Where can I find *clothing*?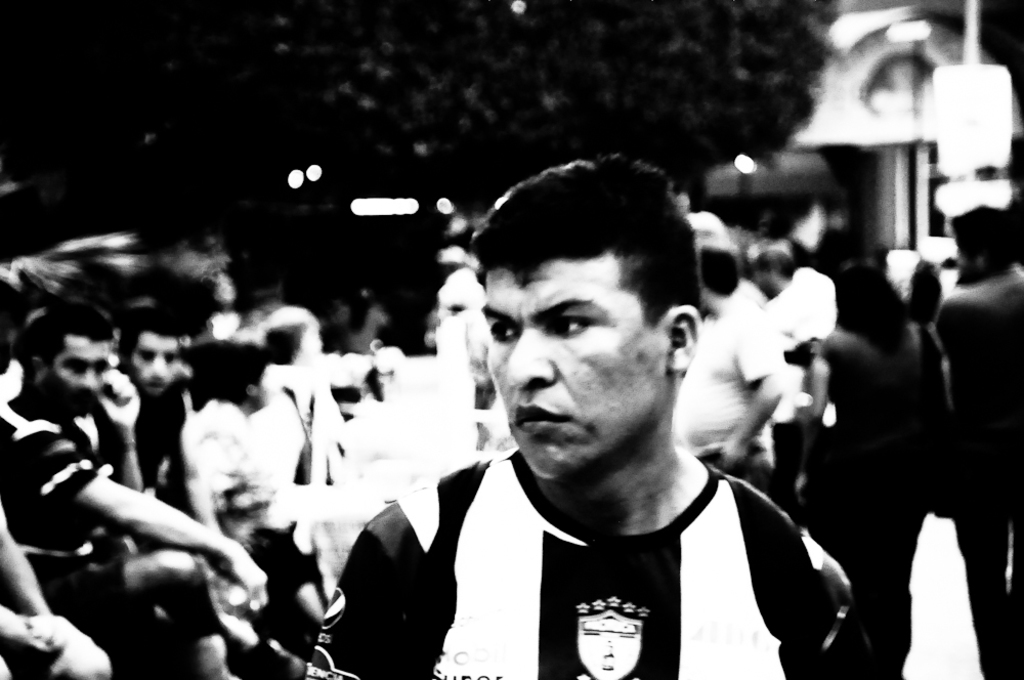
You can find it at 813,323,928,679.
